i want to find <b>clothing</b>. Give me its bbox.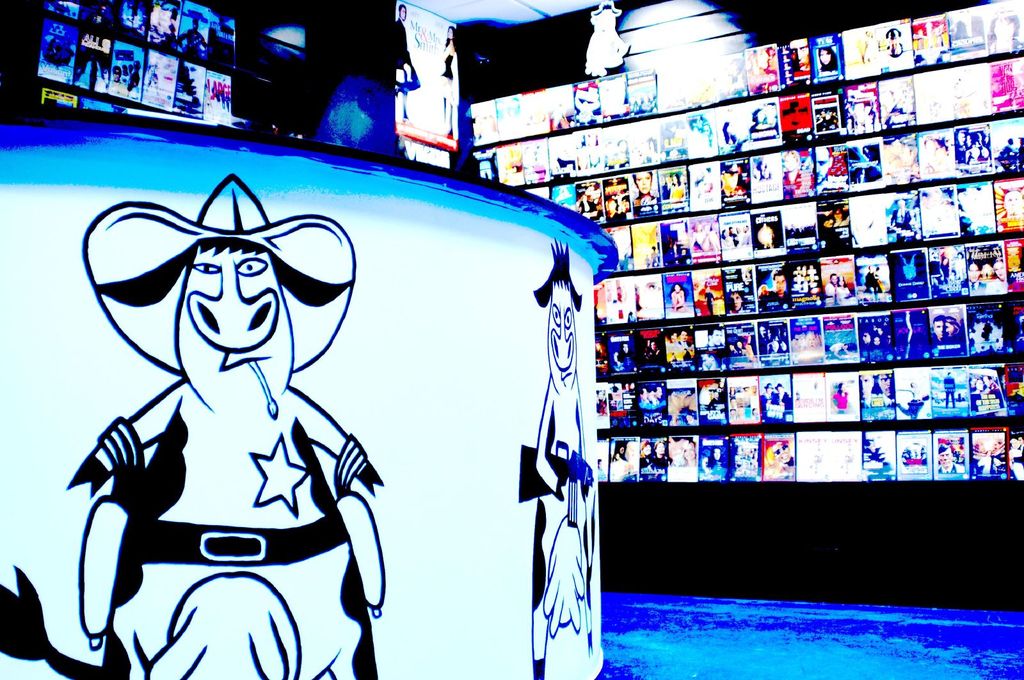
bbox(826, 282, 835, 296).
